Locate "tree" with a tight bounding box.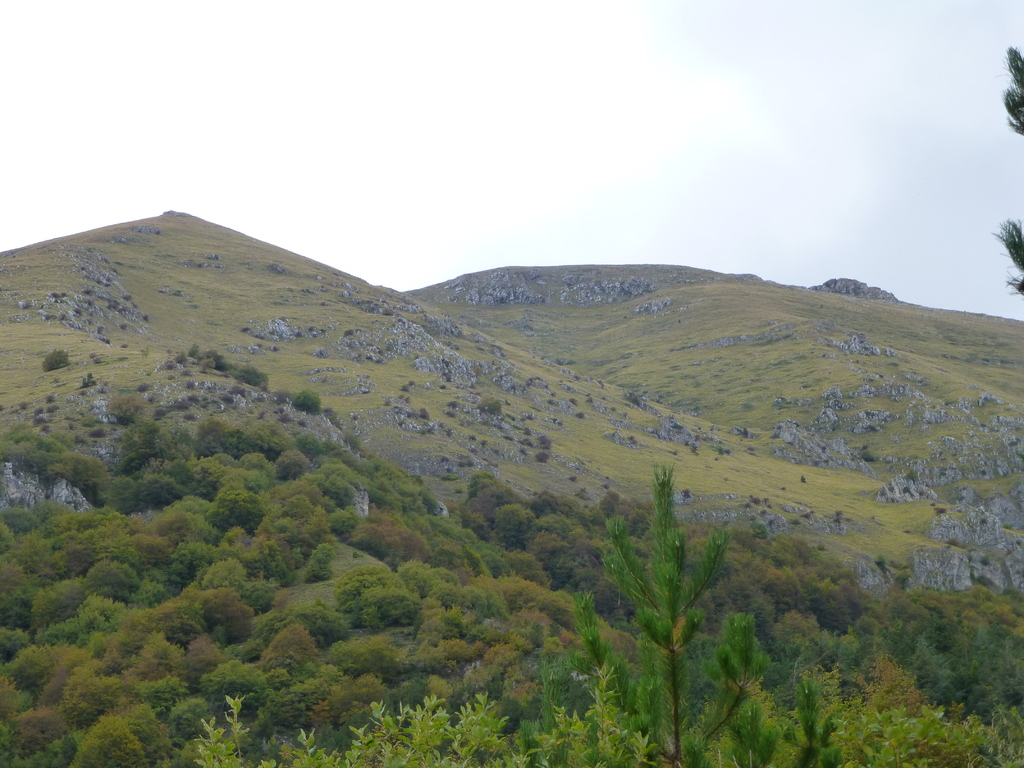
(593, 450, 753, 703).
